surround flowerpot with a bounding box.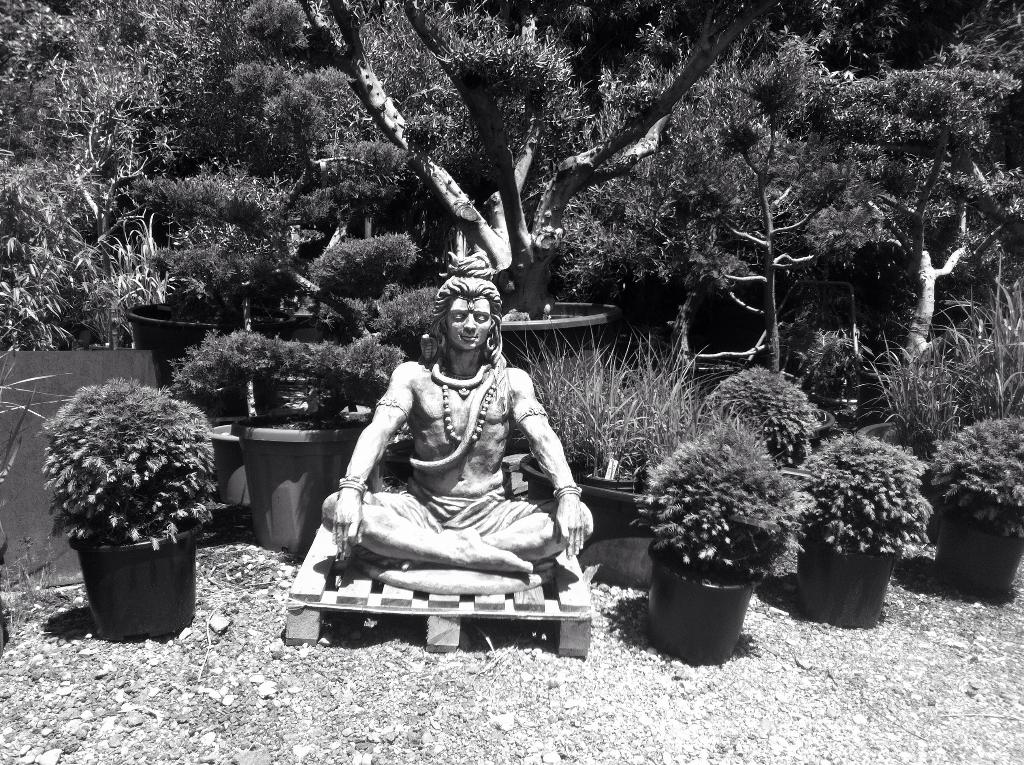
pyautogui.locateOnScreen(790, 525, 896, 626).
